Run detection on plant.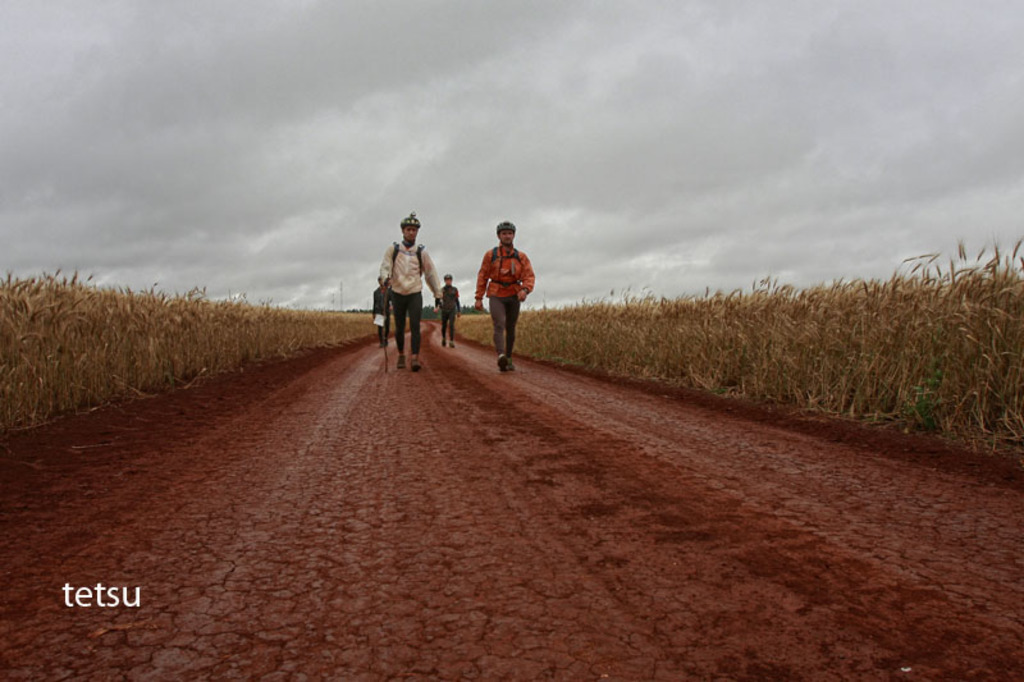
Result: locate(449, 308, 492, 353).
